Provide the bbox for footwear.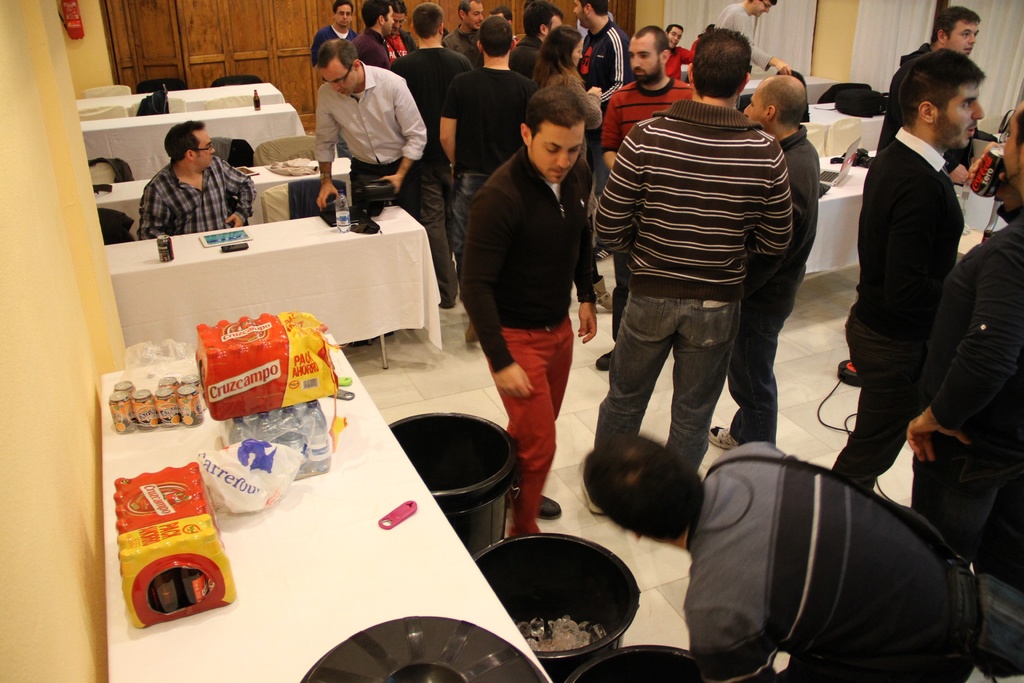
rect(710, 425, 740, 452).
